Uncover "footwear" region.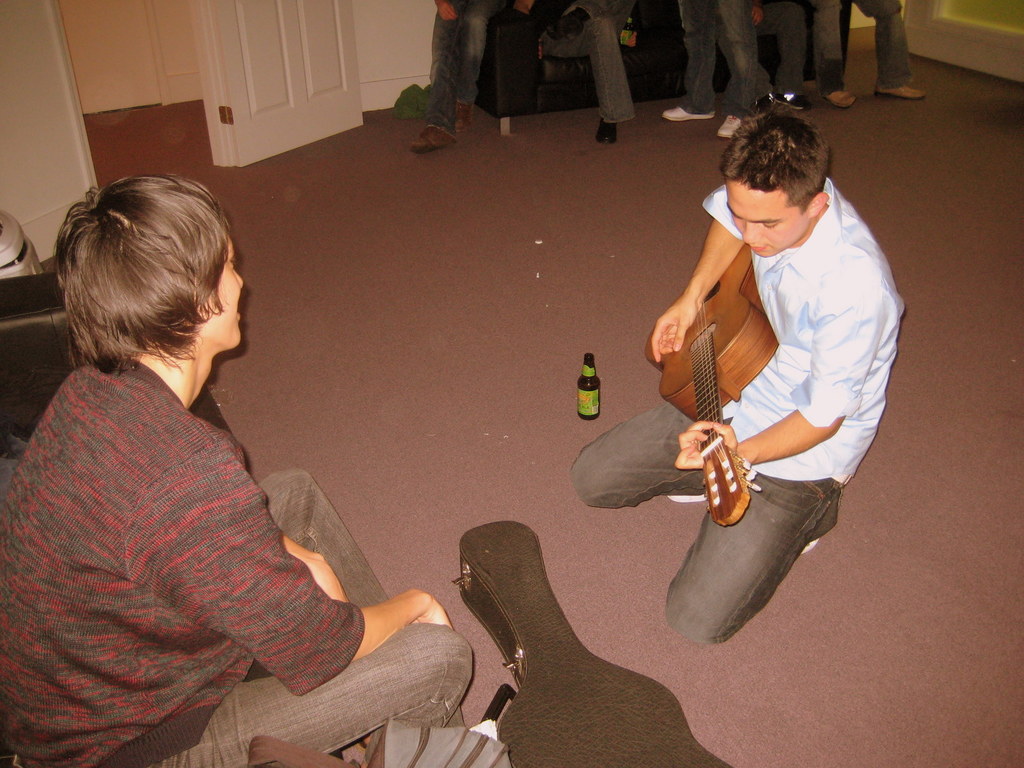
Uncovered: pyautogui.locateOnScreen(659, 104, 717, 116).
